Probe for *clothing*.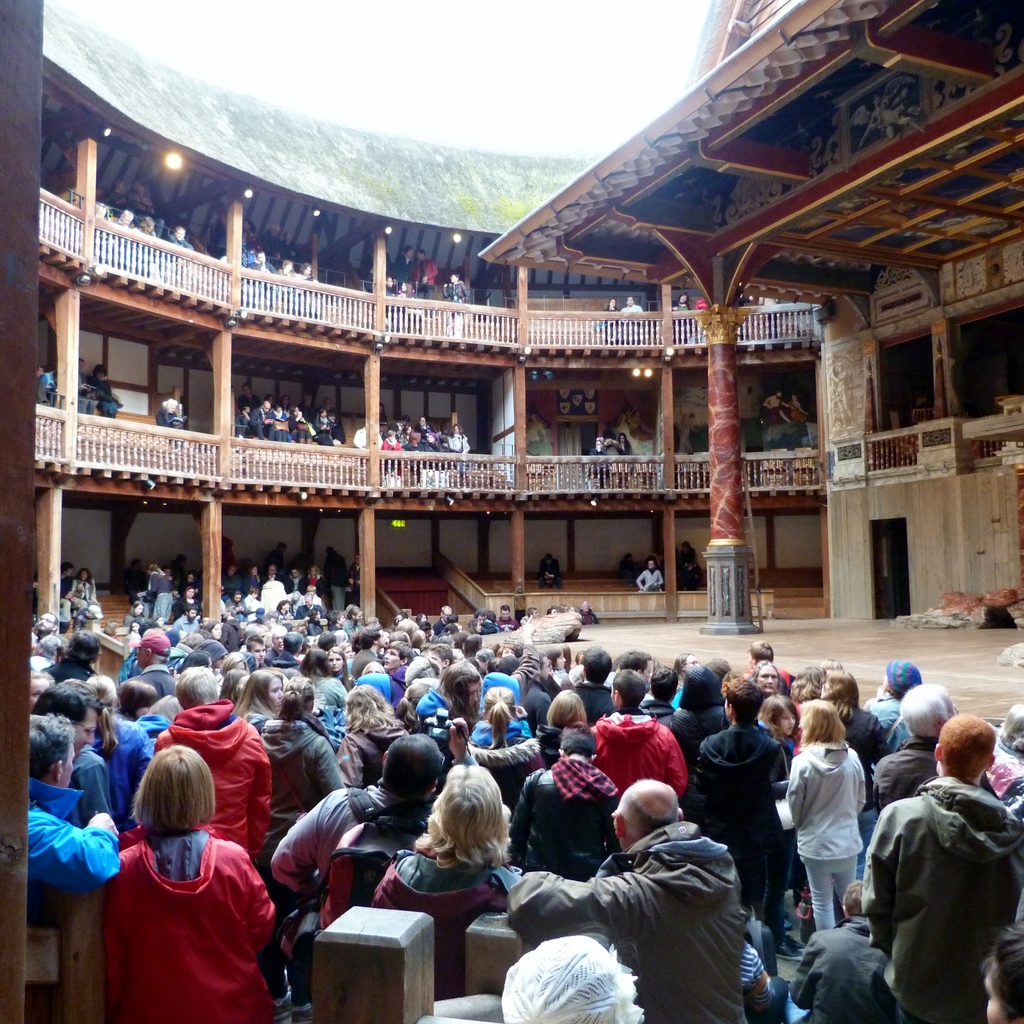
Probe result: select_region(32, 376, 48, 403).
